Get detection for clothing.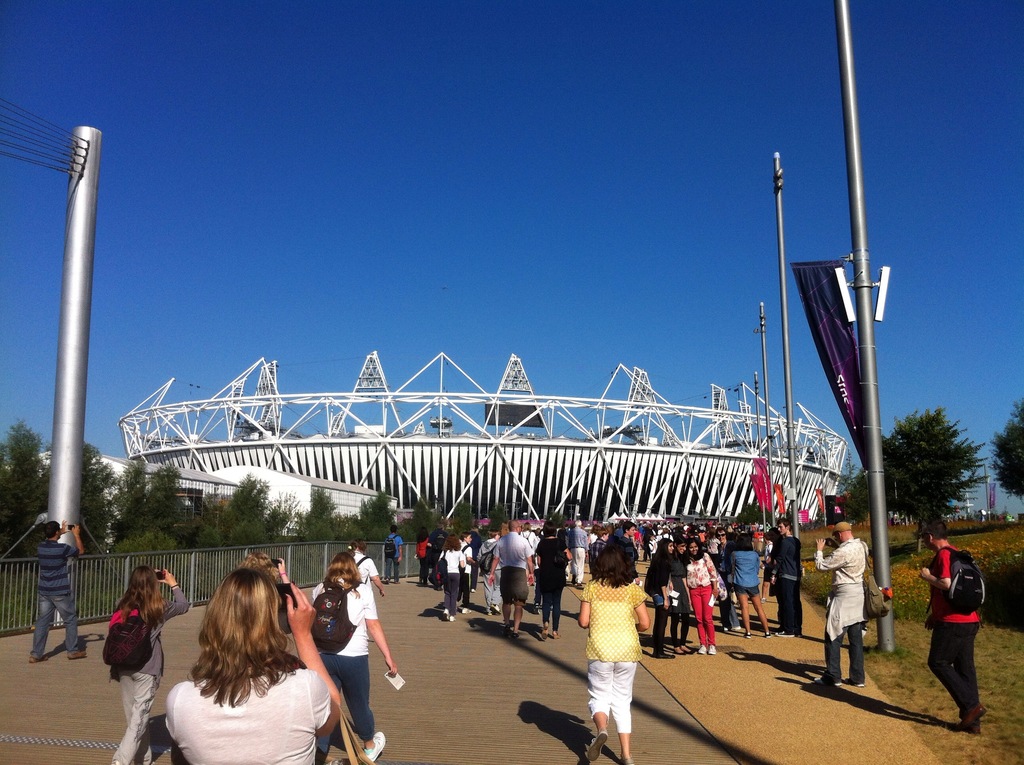
Detection: x1=40, y1=533, x2=87, y2=664.
